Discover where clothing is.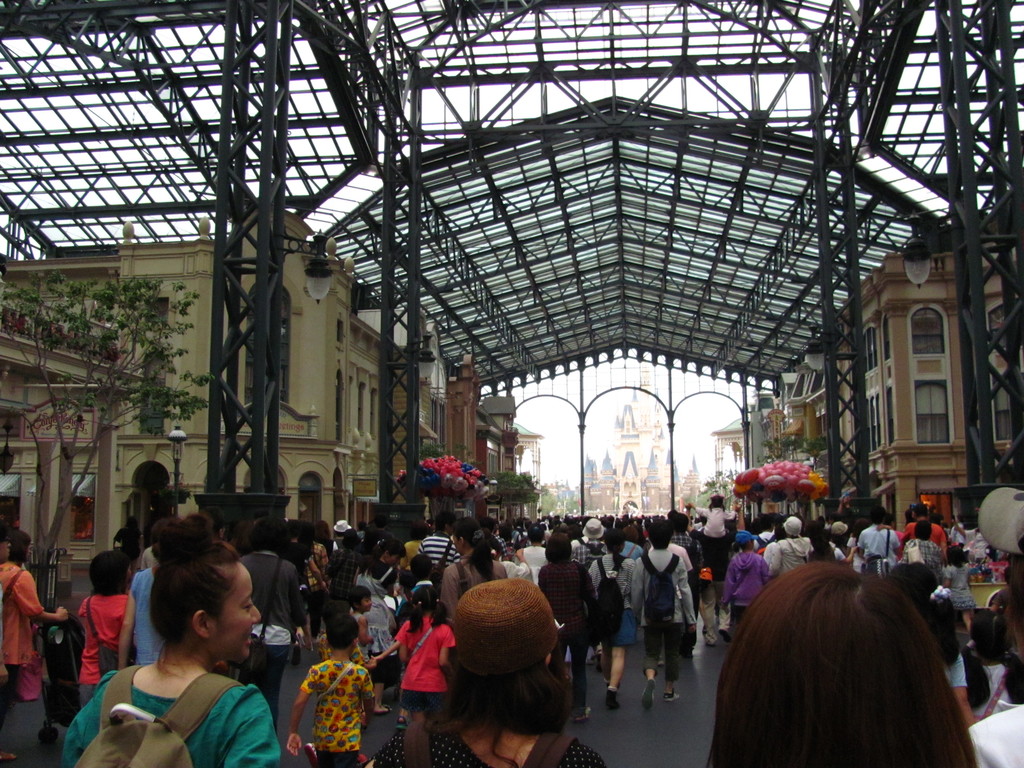
Discovered at (60, 669, 278, 767).
